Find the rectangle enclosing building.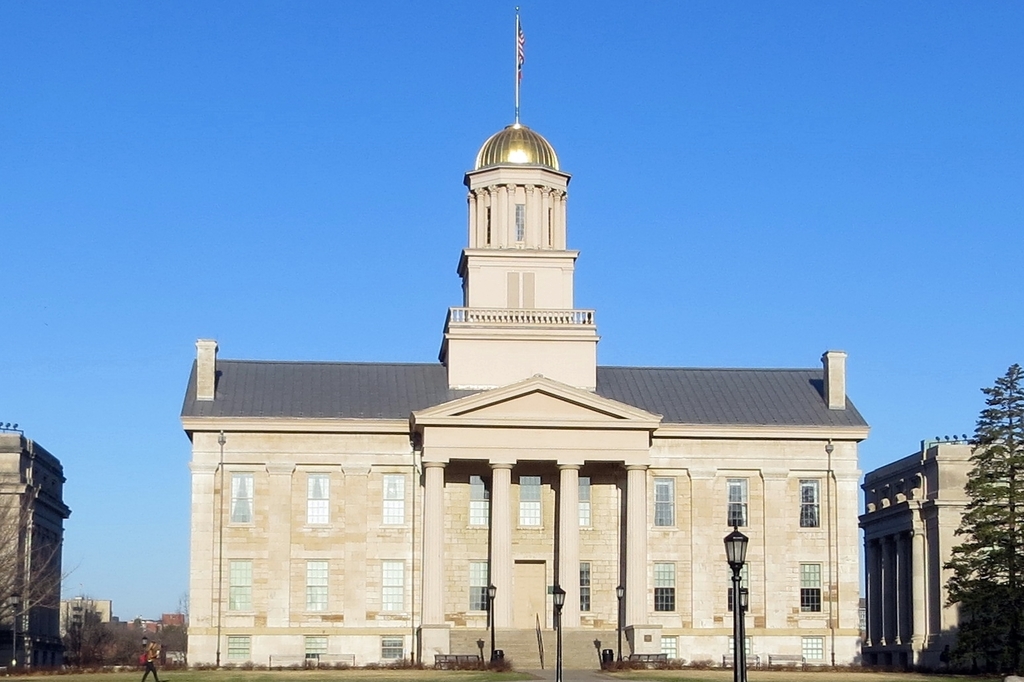
{"x1": 60, "y1": 597, "x2": 112, "y2": 644}.
